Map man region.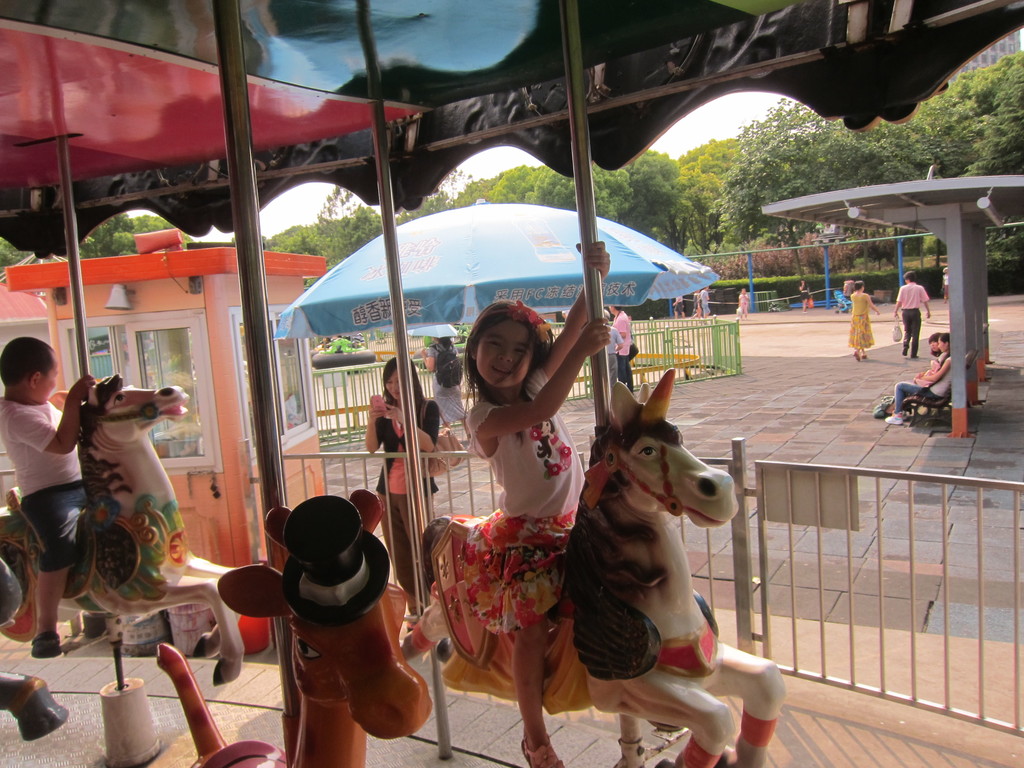
Mapped to pyautogui.locateOnScreen(892, 271, 931, 358).
